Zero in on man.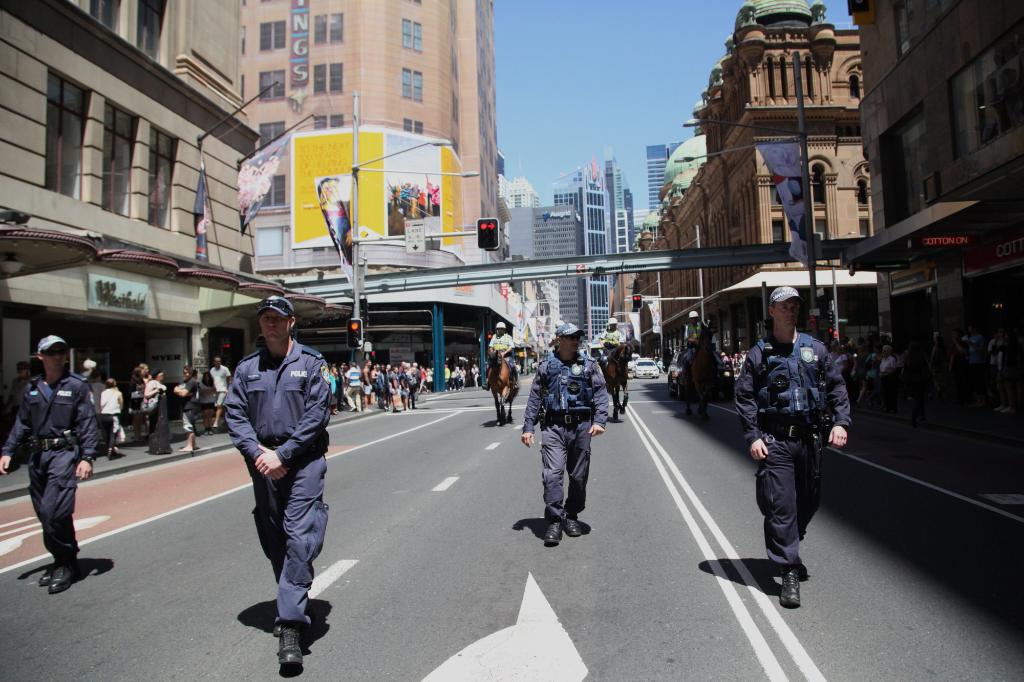
Zeroed in: 479:321:521:392.
